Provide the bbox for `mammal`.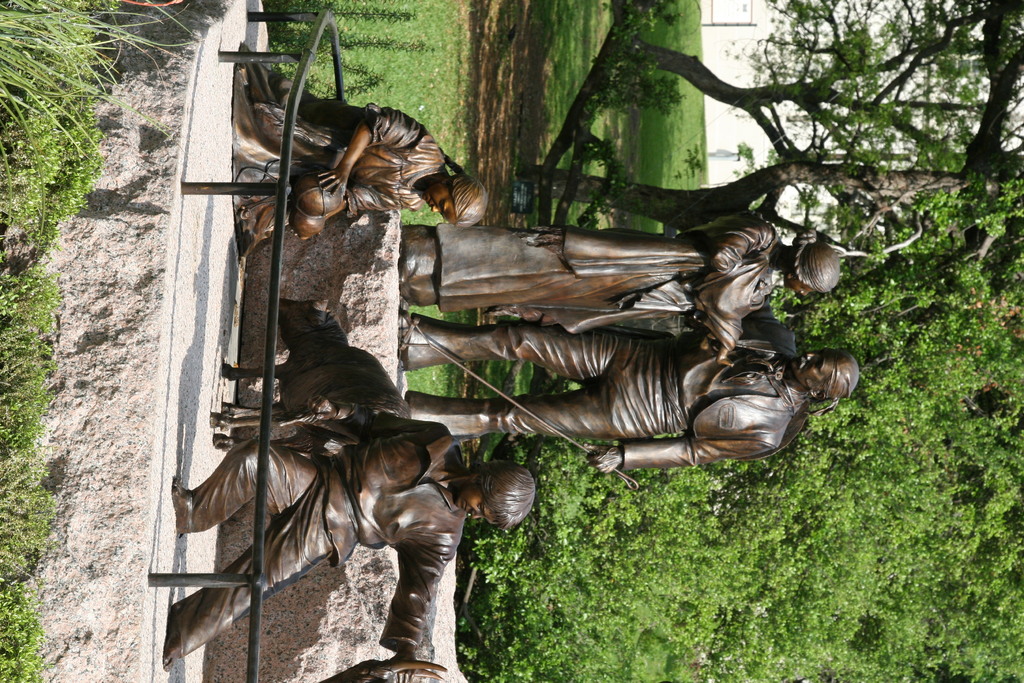
bbox(227, 74, 497, 235).
